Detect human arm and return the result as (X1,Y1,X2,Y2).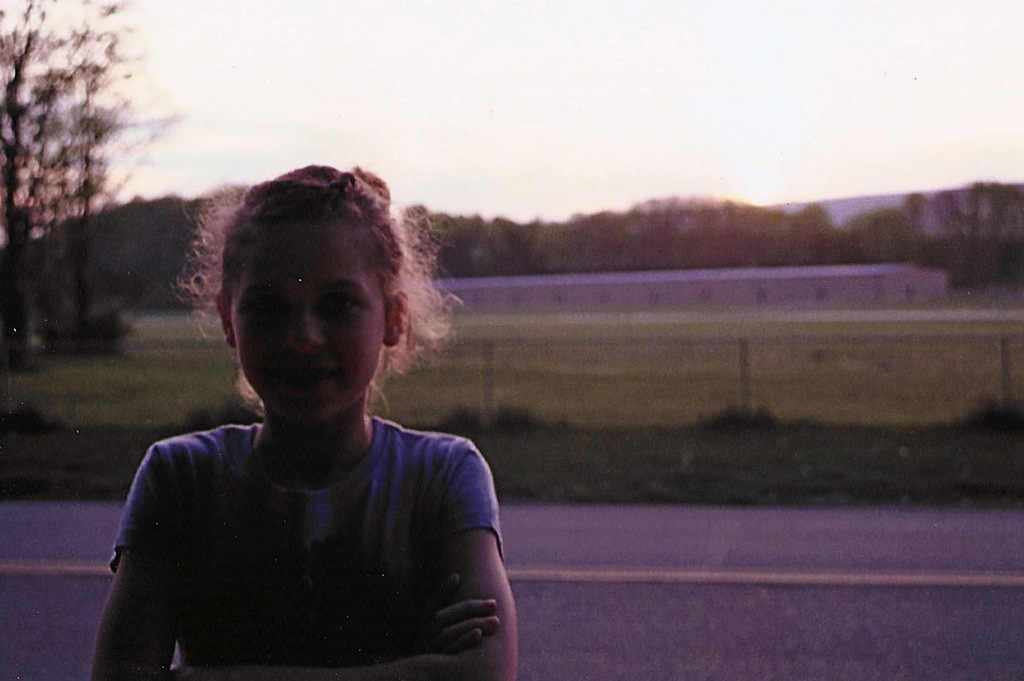
(88,443,182,679).
